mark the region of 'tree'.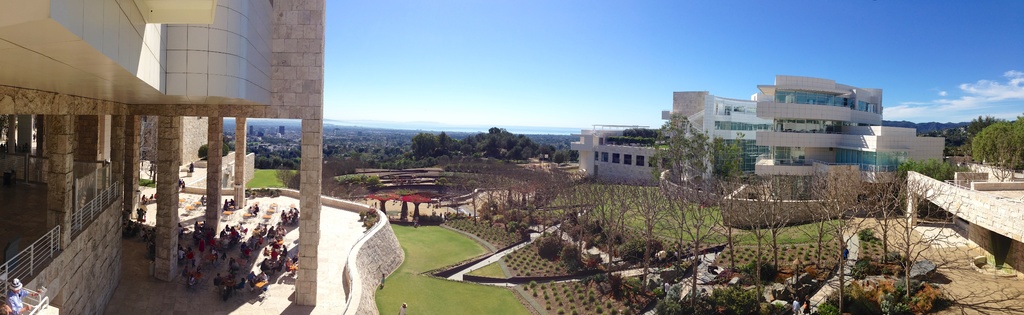
Region: (x1=414, y1=128, x2=447, y2=157).
